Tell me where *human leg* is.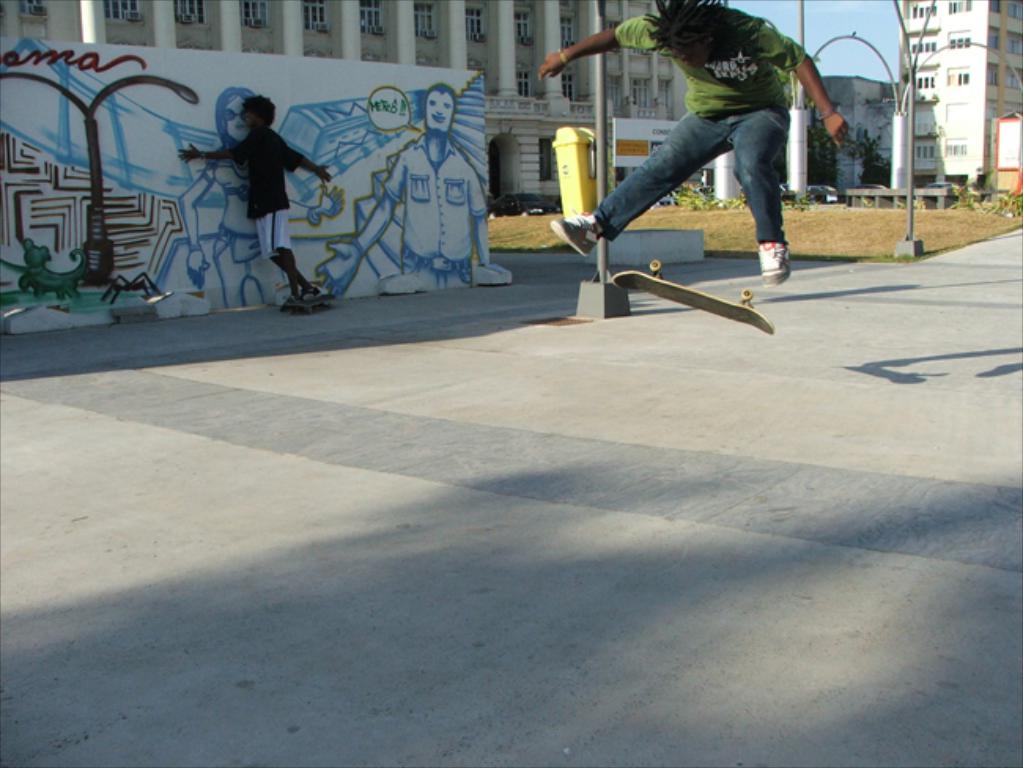
*human leg* is at 727:115:798:279.
